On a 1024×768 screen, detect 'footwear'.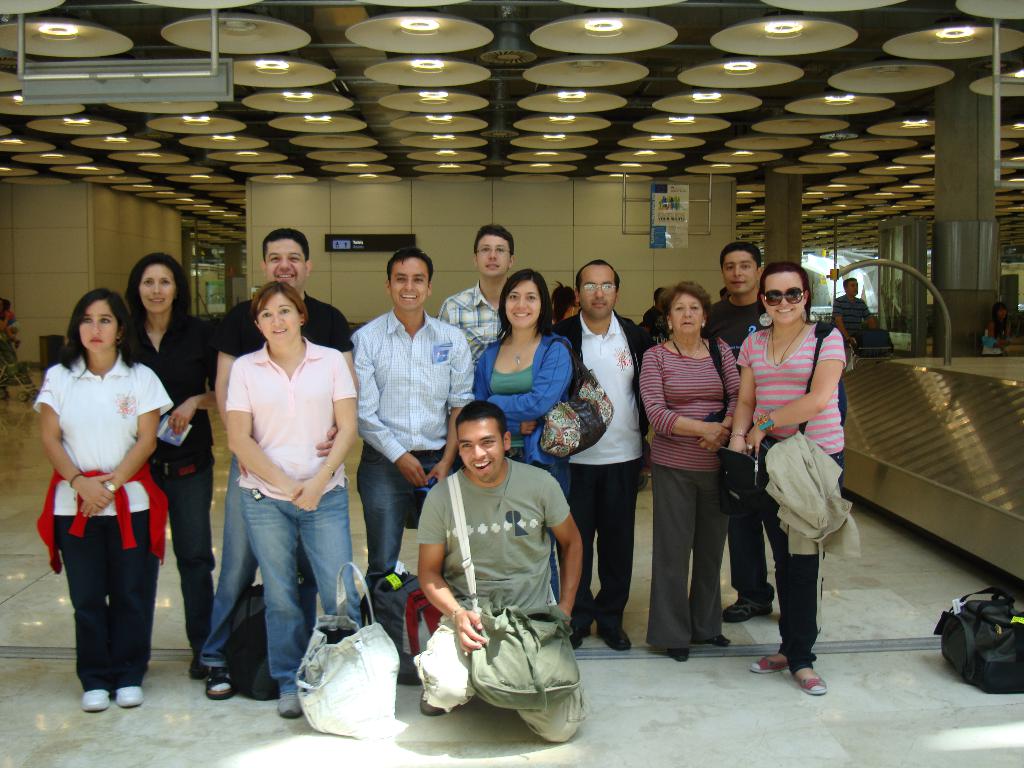
<region>596, 625, 637, 657</region>.
